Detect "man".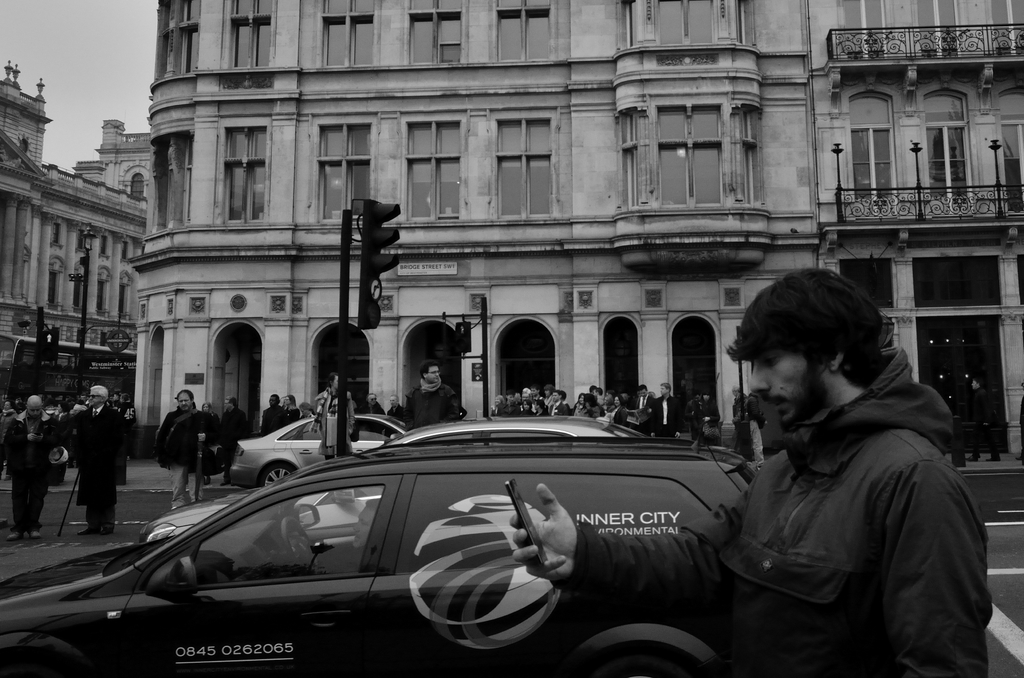
Detected at box(510, 267, 993, 677).
